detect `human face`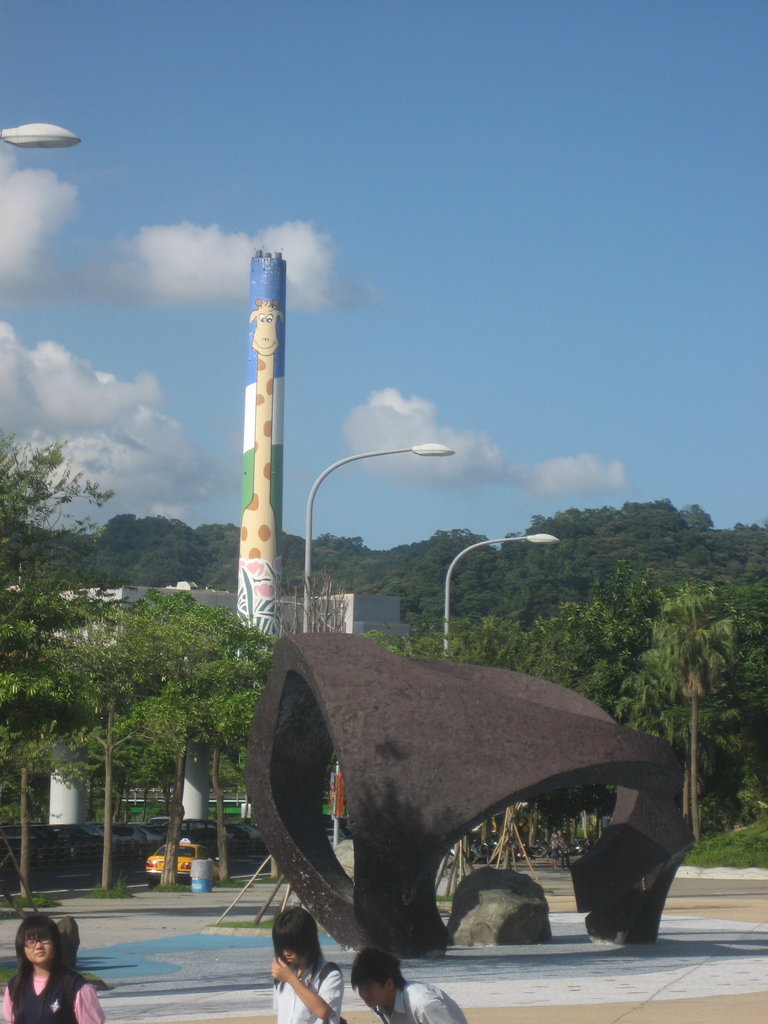
box=[281, 948, 310, 972]
